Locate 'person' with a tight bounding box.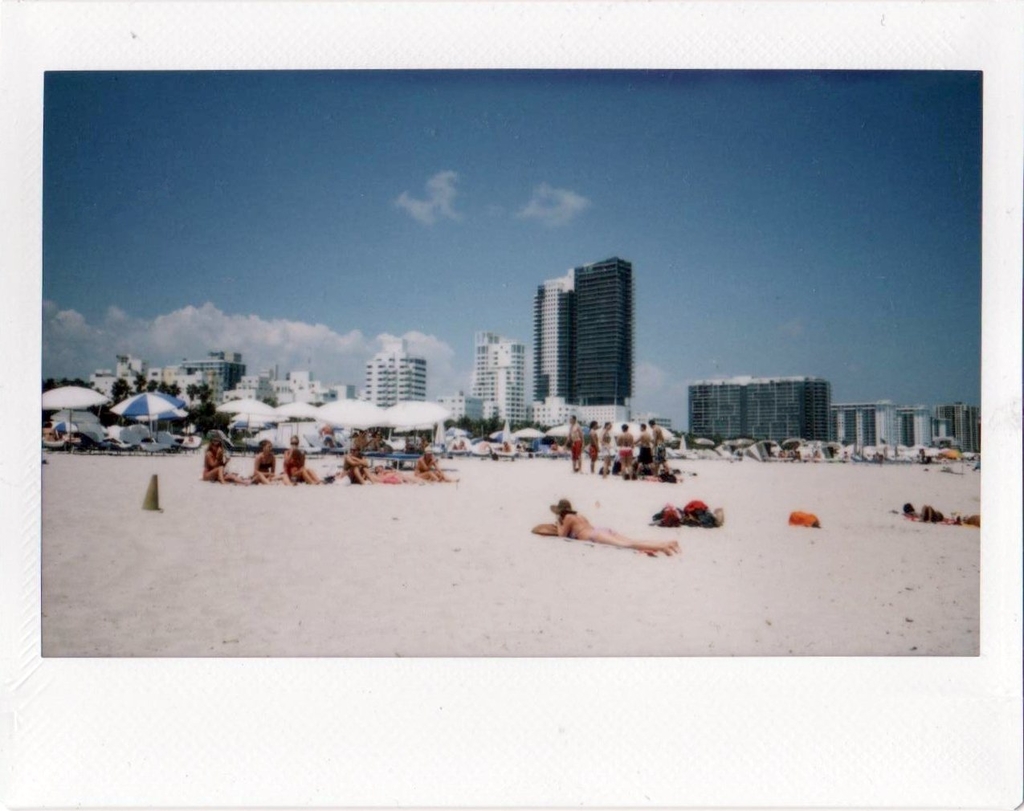
left=585, top=417, right=598, bottom=471.
